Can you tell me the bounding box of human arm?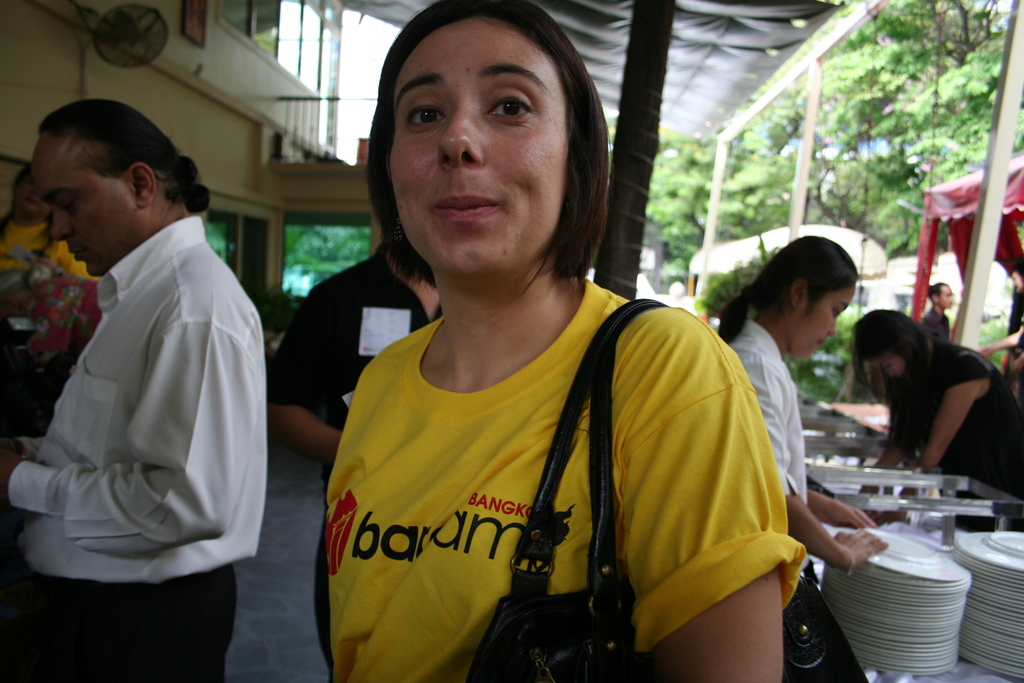
locate(628, 318, 804, 682).
